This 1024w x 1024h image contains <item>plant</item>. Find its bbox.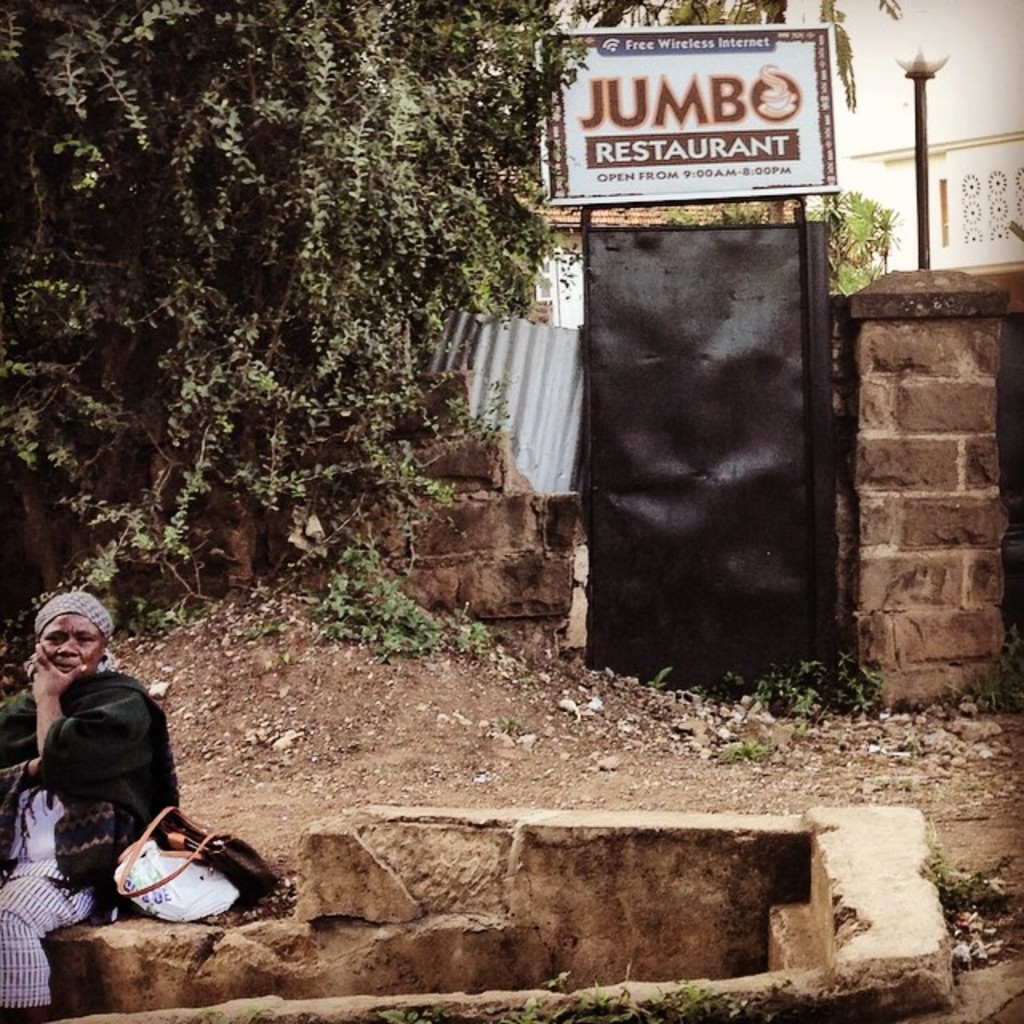
bbox=[744, 650, 821, 736].
